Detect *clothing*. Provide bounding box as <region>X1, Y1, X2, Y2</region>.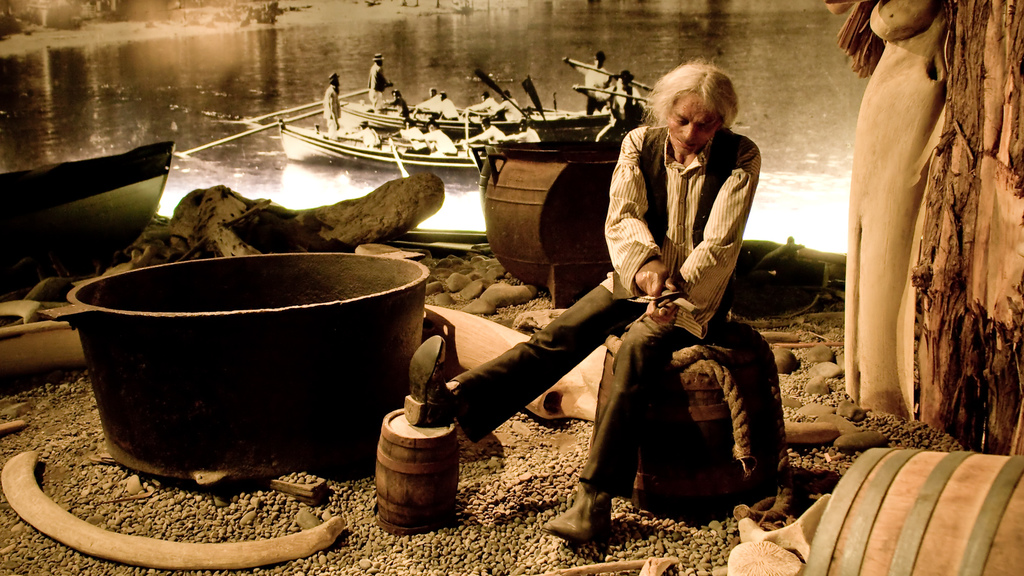
<region>366, 63, 388, 113</region>.
